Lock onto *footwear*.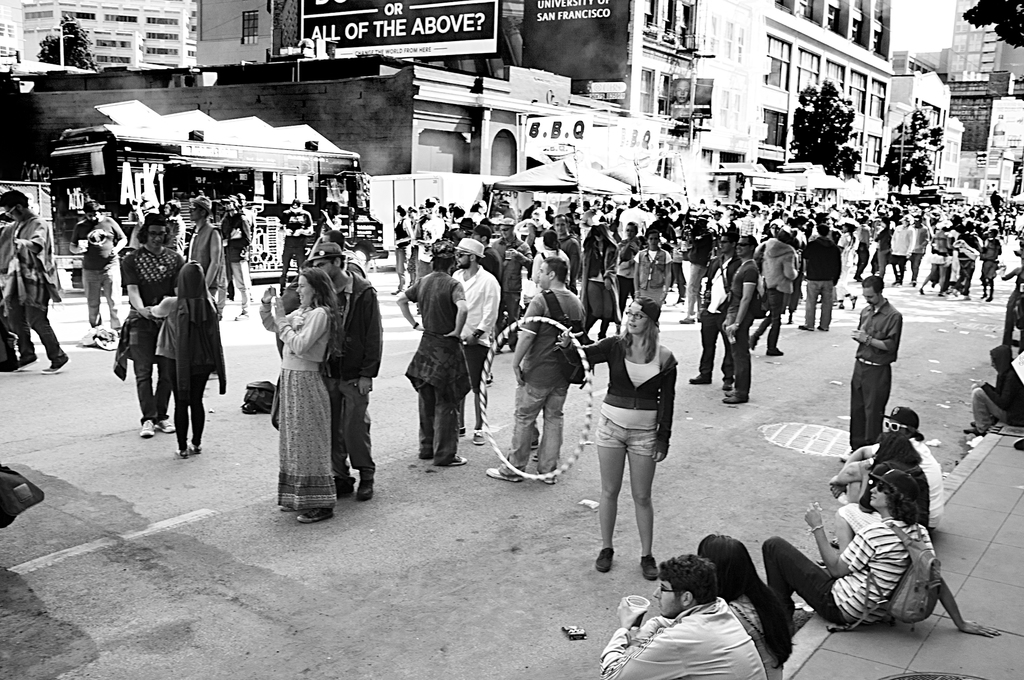
Locked: x1=354, y1=471, x2=373, y2=500.
